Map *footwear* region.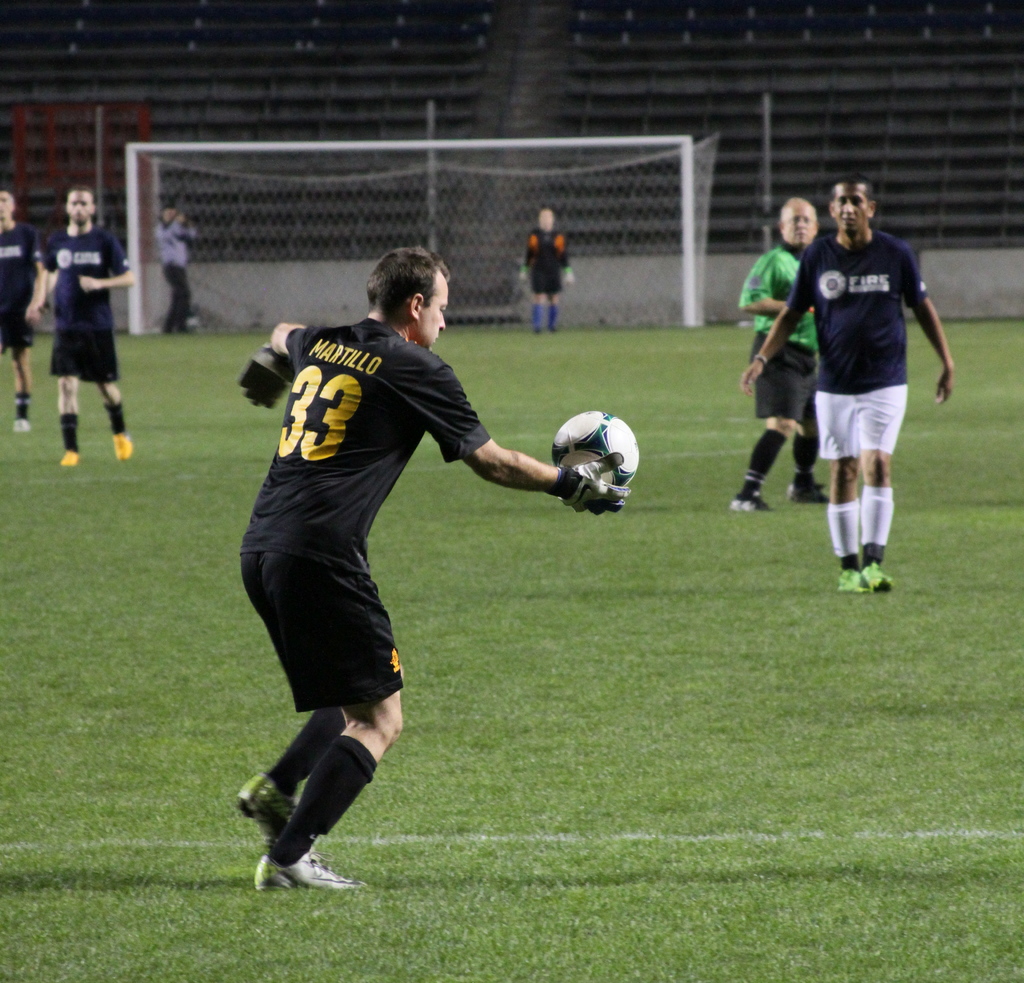
Mapped to x1=865 y1=557 x2=900 y2=595.
